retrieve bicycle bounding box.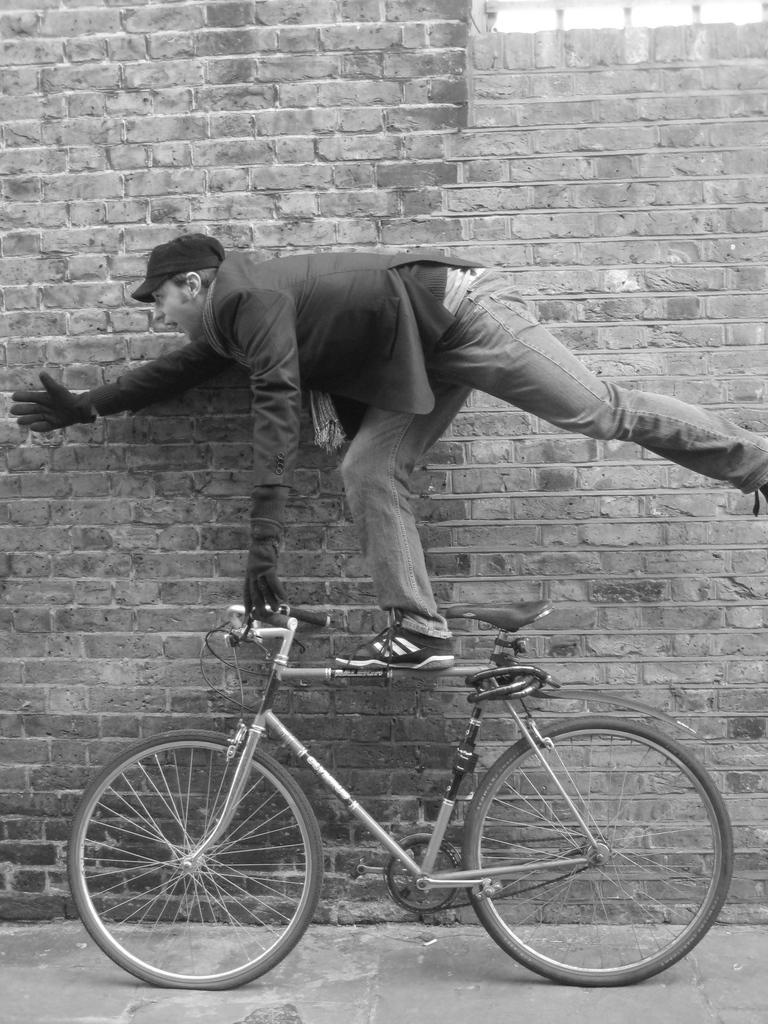
Bounding box: BBox(58, 582, 737, 990).
